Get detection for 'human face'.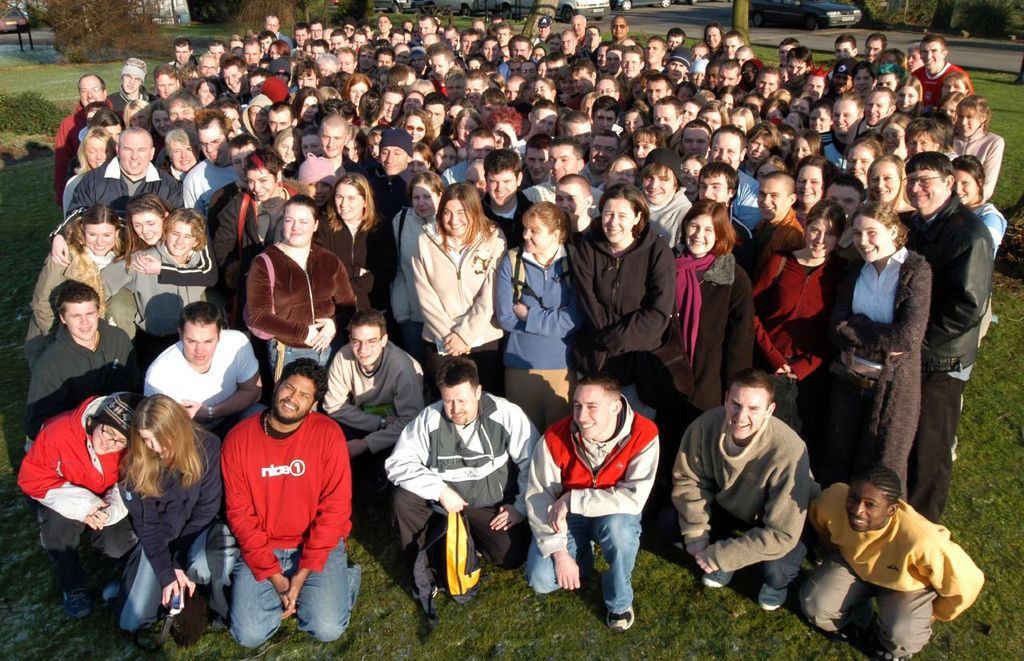
Detection: pyautogui.locateOnScreen(758, 182, 786, 219).
